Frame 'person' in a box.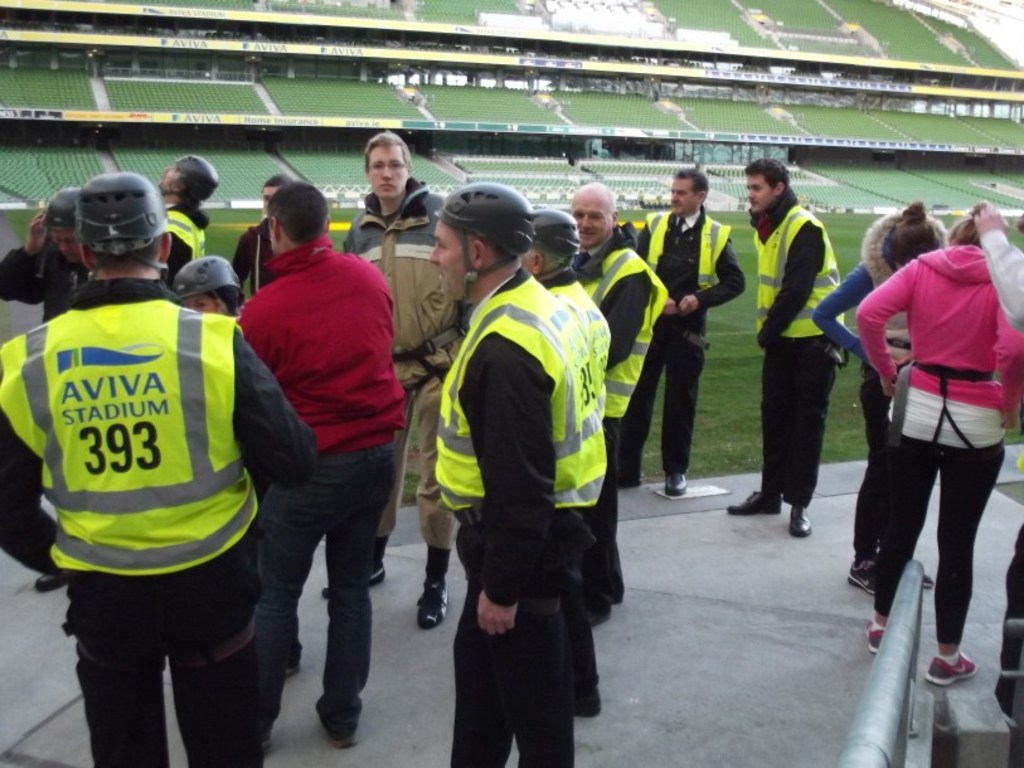
<bbox>727, 157, 846, 539</bbox>.
